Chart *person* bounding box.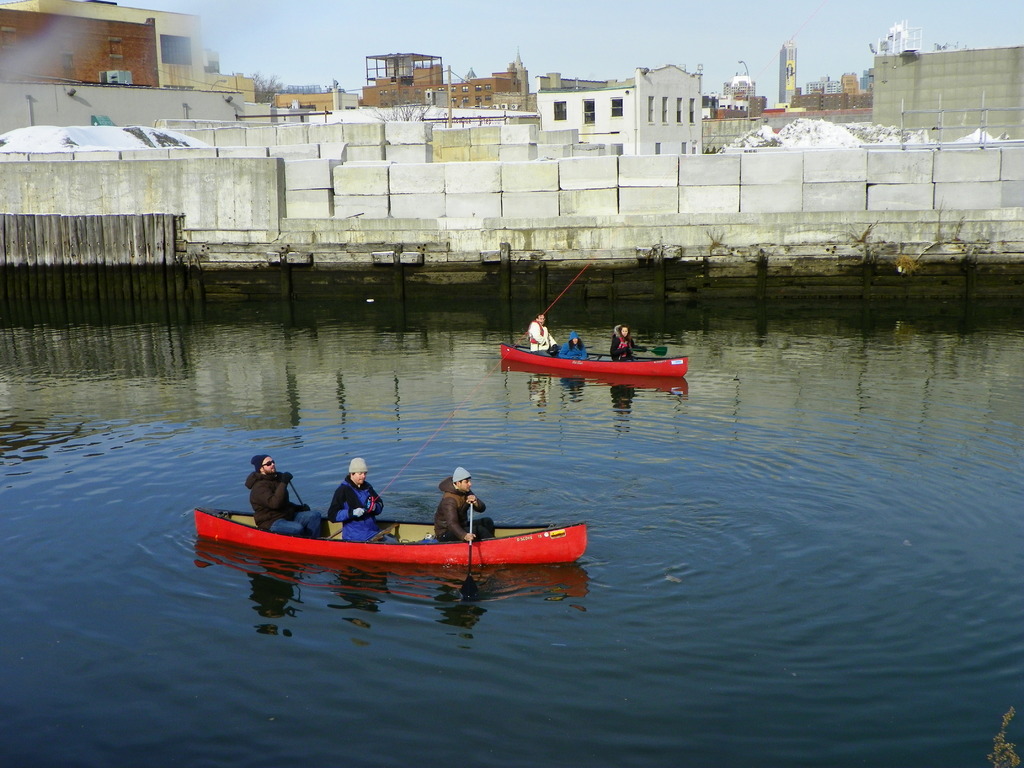
Charted: {"x1": 618, "y1": 324, "x2": 646, "y2": 363}.
